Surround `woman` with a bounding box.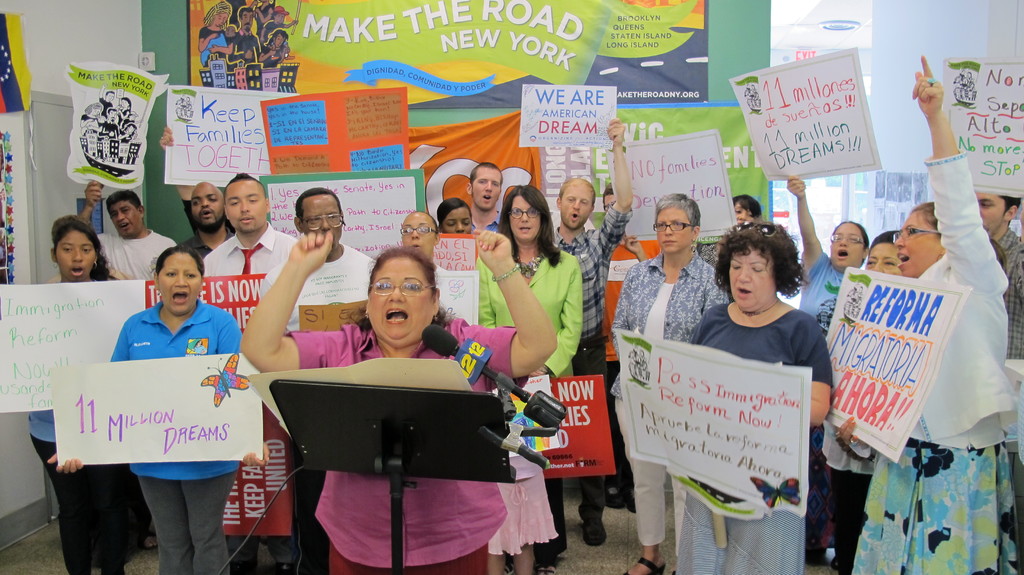
Rect(611, 190, 731, 574).
